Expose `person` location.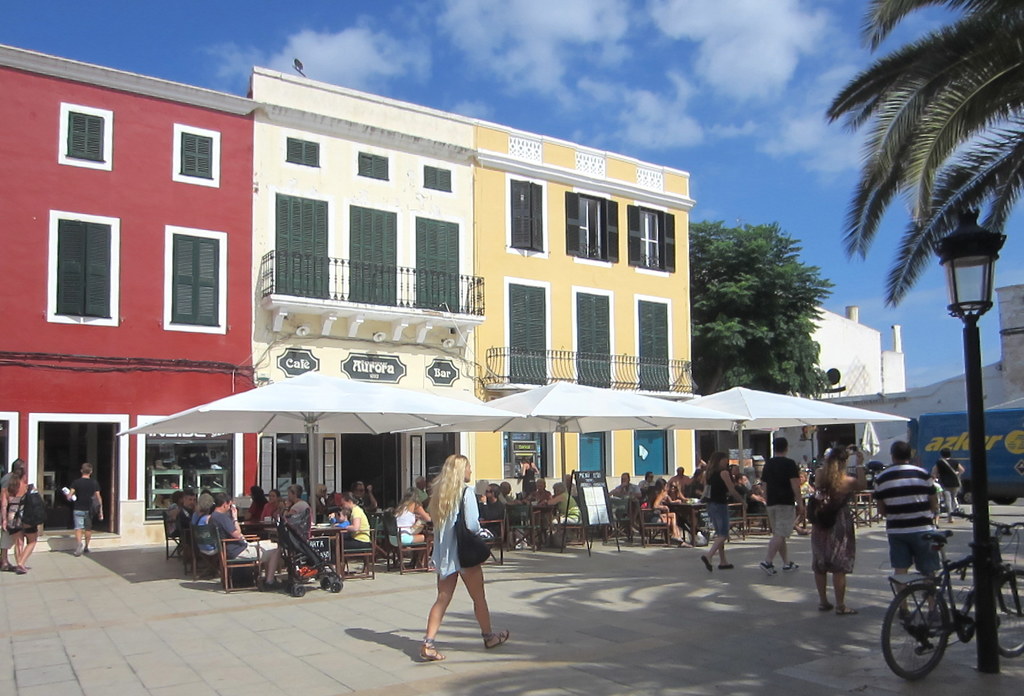
Exposed at Rect(703, 451, 750, 566).
